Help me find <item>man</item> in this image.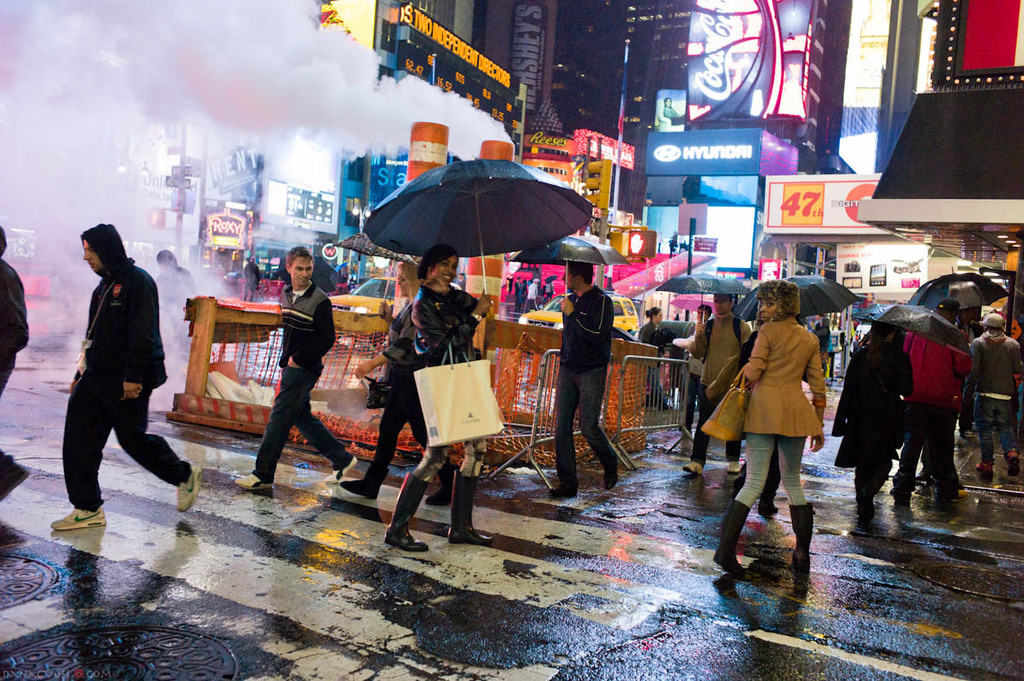
Found it: select_region(234, 245, 360, 487).
